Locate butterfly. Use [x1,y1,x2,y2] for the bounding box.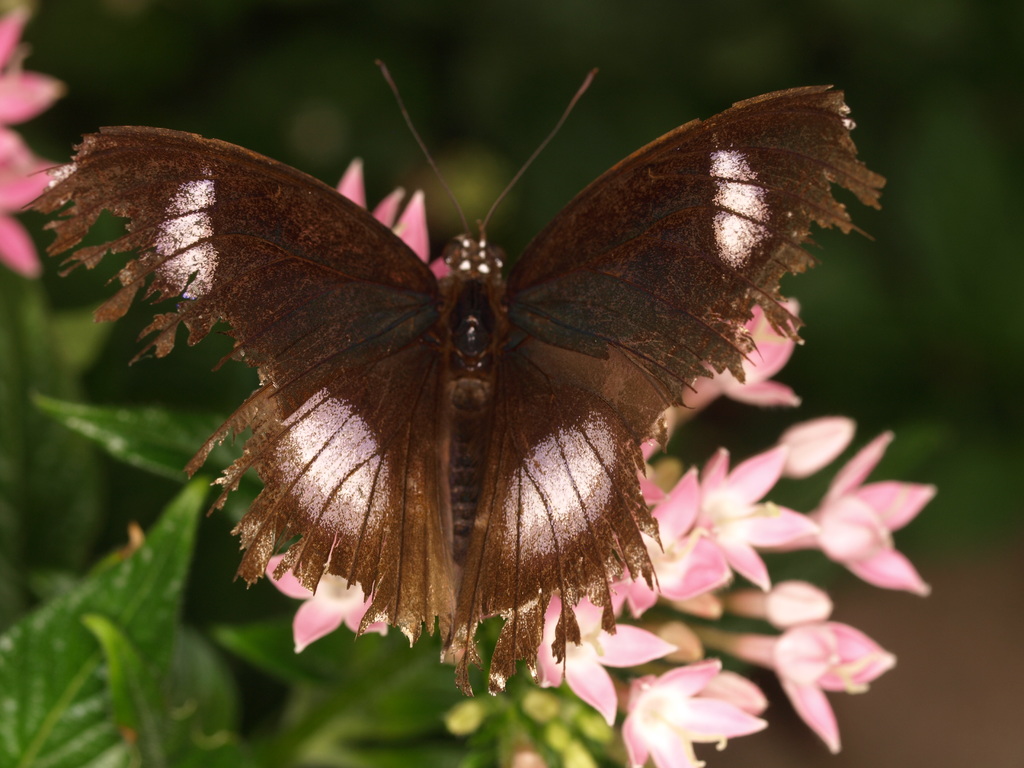
[48,31,900,680].
